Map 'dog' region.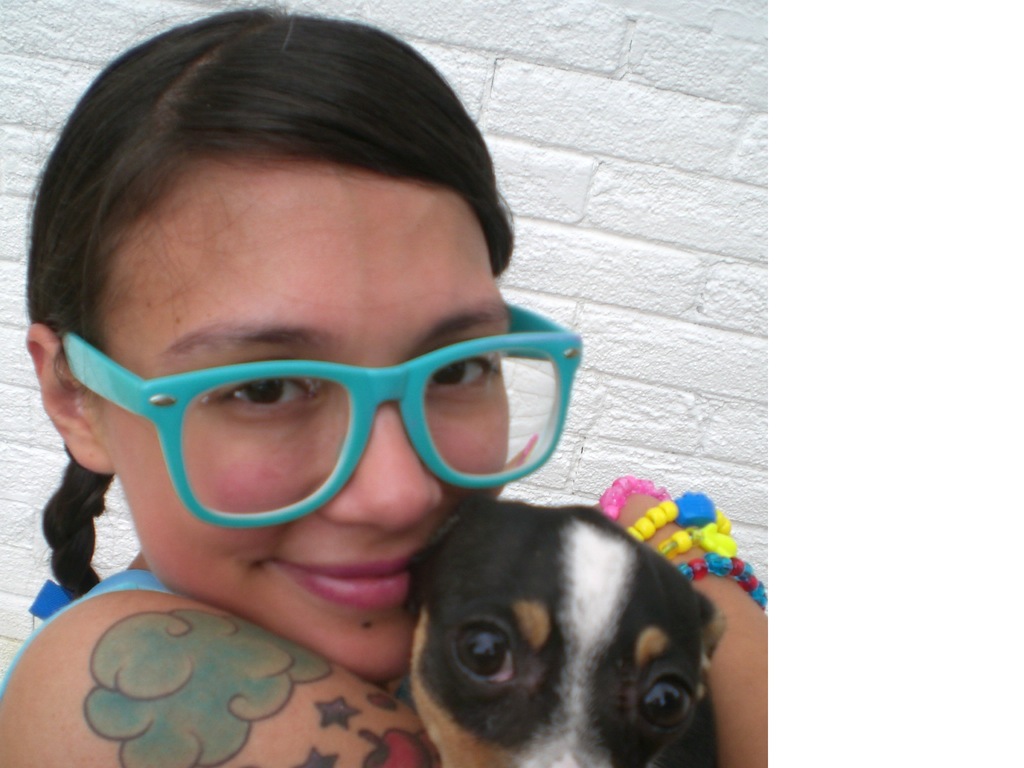
Mapped to x1=397 y1=495 x2=730 y2=767.
